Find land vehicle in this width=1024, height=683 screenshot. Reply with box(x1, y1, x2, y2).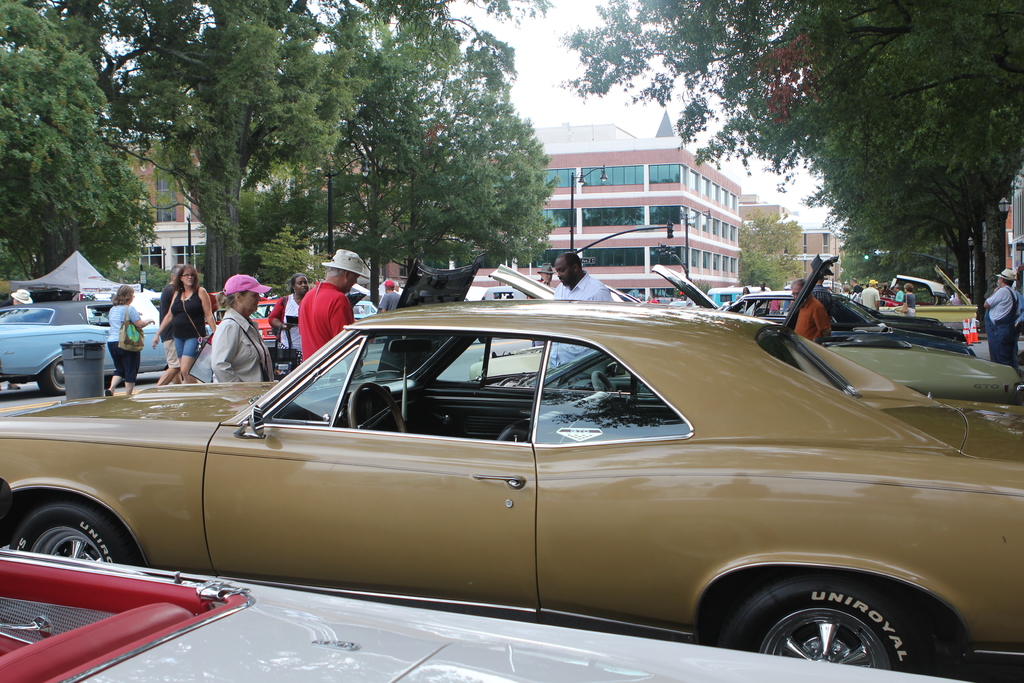
box(710, 288, 776, 306).
